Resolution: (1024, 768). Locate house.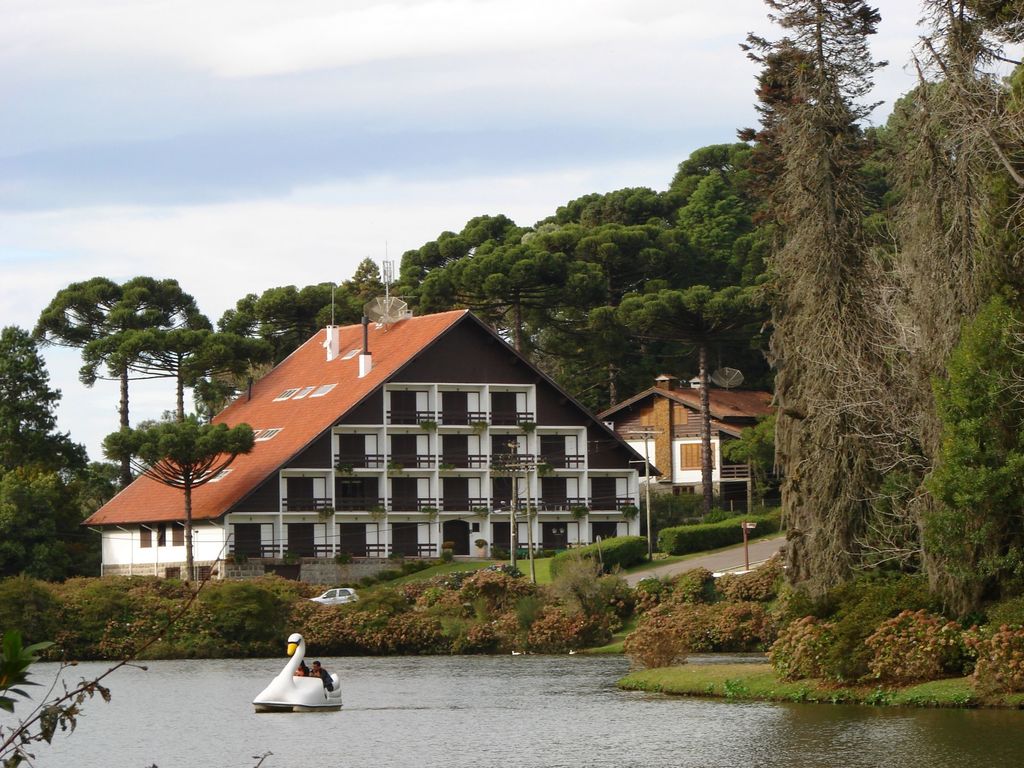
x1=595, y1=368, x2=815, y2=509.
